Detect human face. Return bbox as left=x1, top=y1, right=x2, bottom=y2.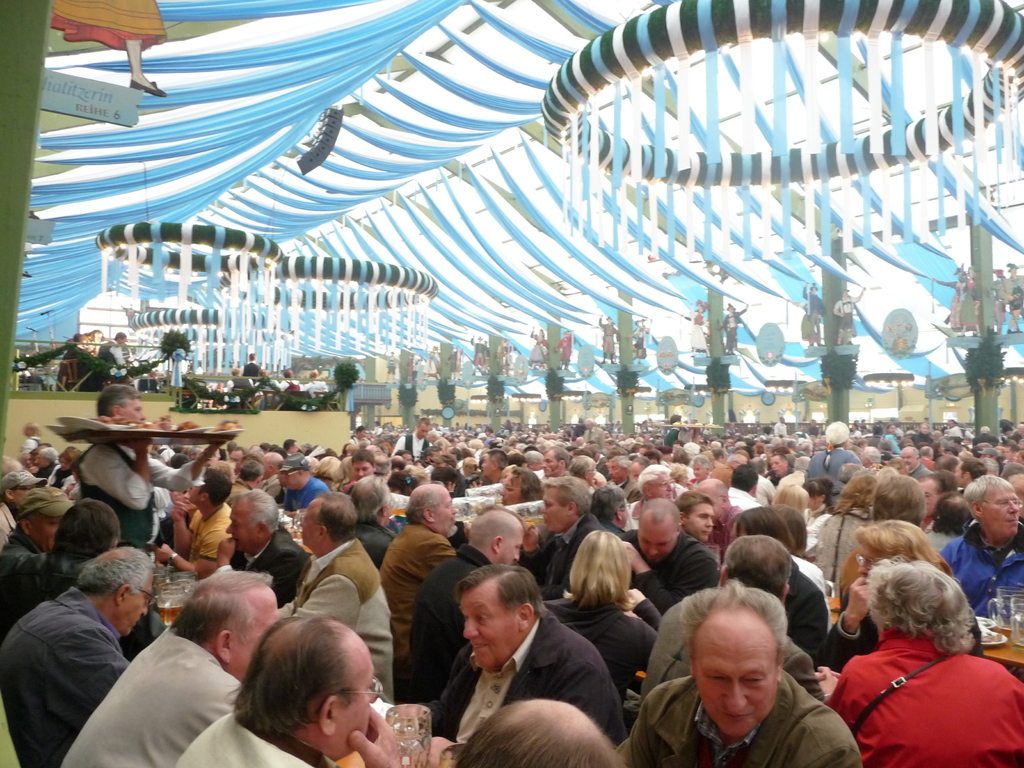
left=900, top=450, right=915, bottom=471.
